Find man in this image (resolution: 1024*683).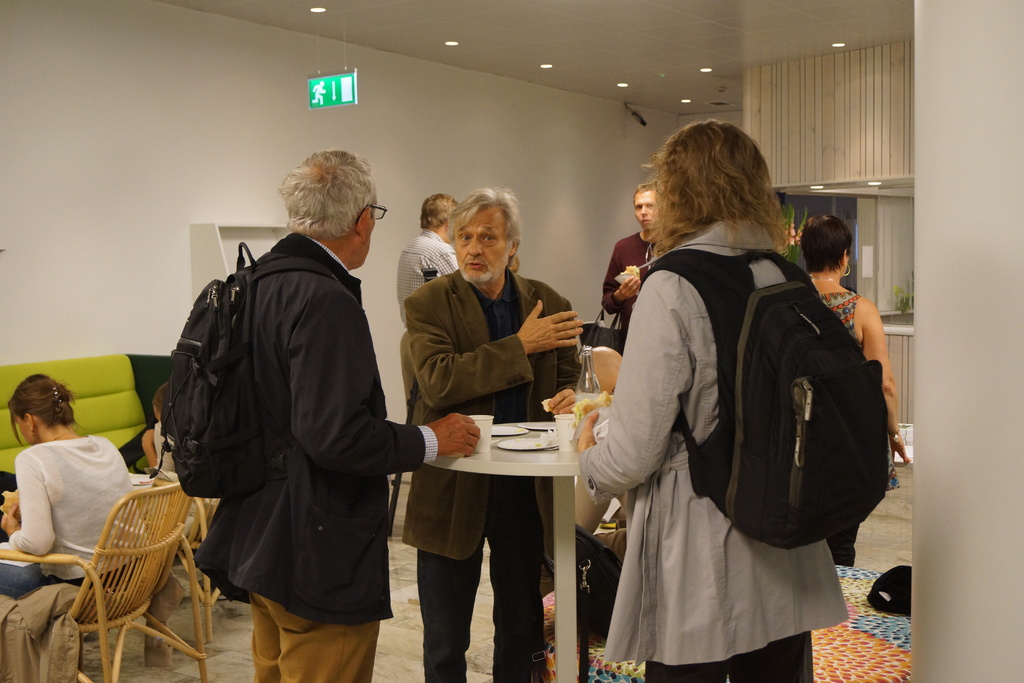
402/182/592/682.
